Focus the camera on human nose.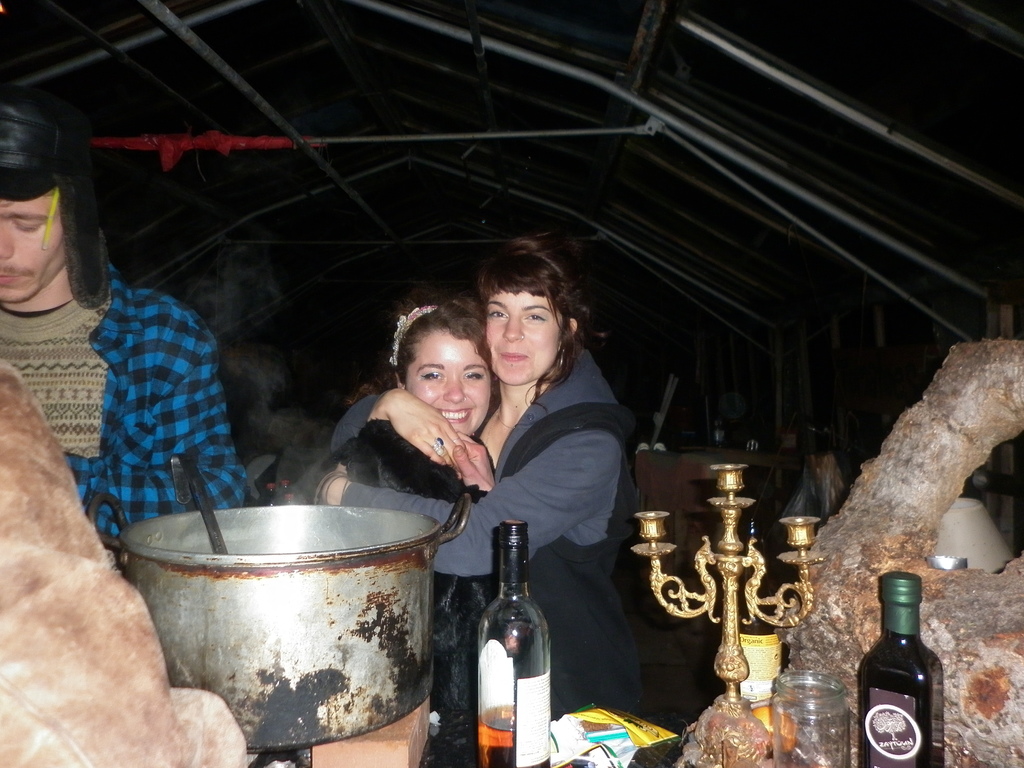
Focus region: [x1=442, y1=374, x2=467, y2=404].
